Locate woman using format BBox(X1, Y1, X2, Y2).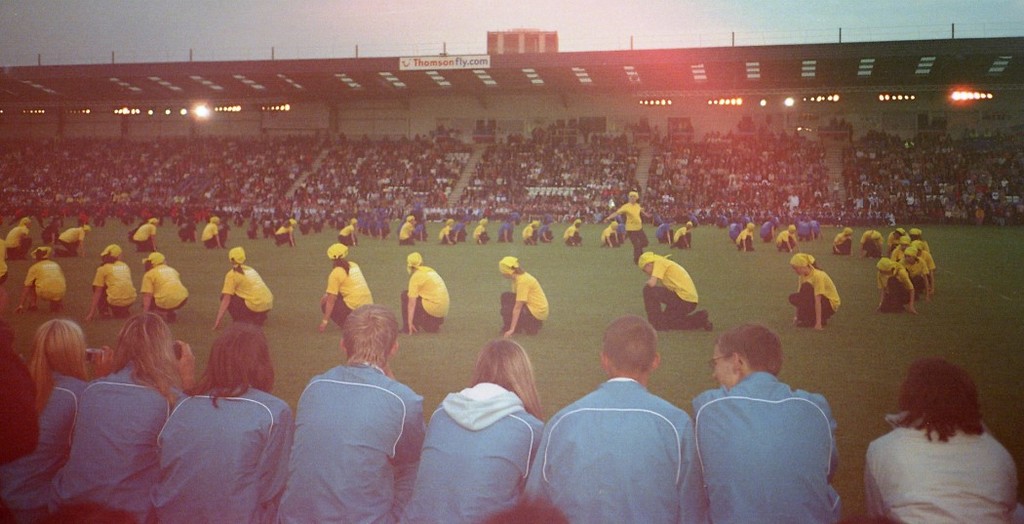
BBox(395, 329, 558, 523).
